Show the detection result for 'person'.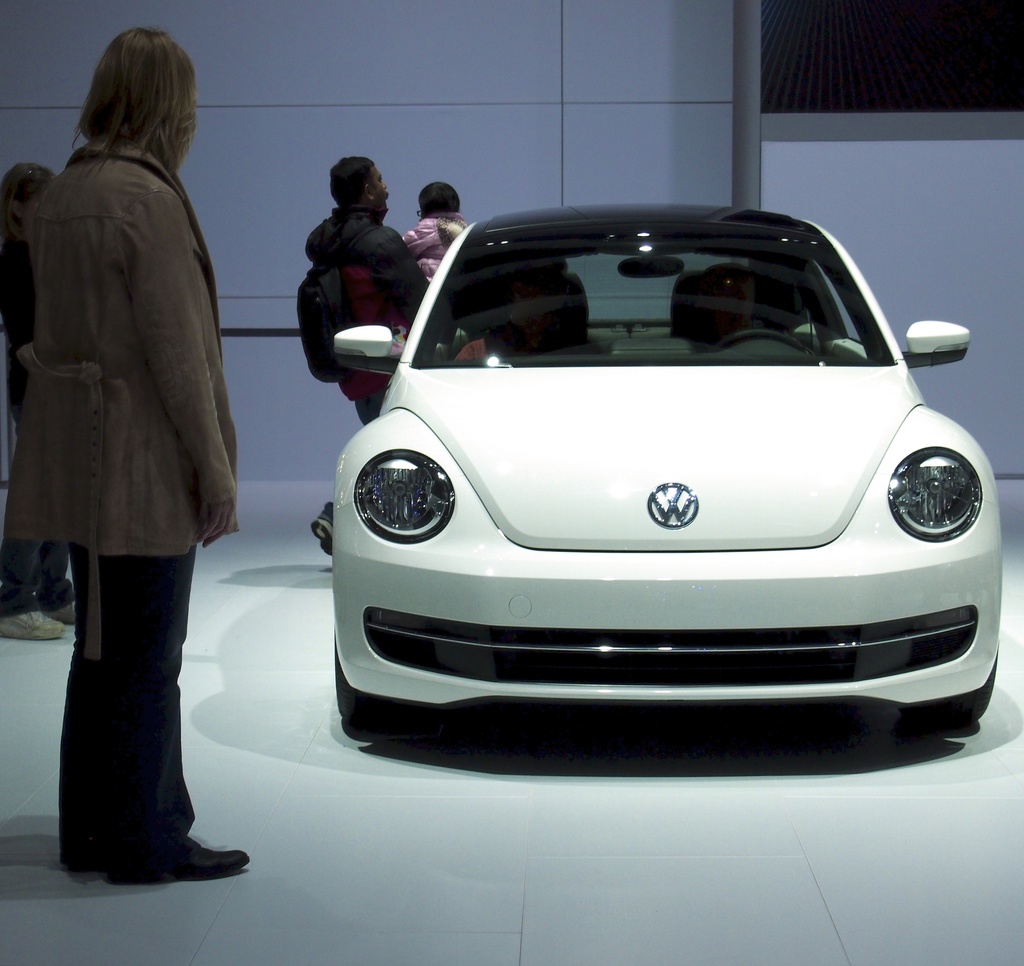
12 20 245 880.
